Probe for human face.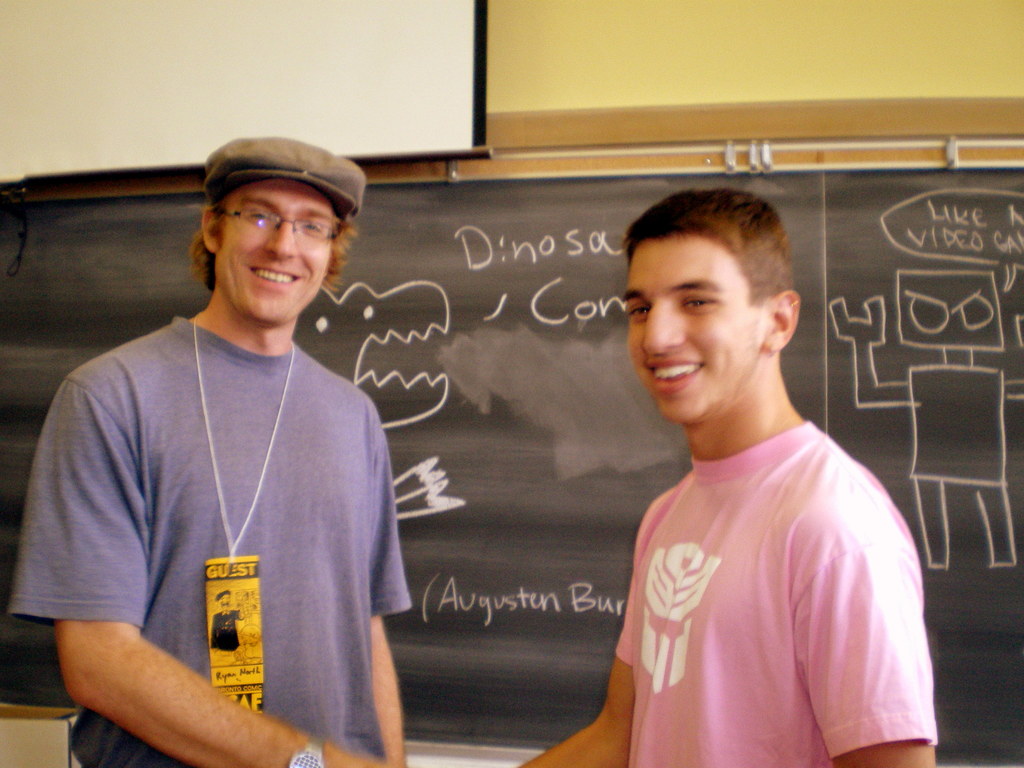
Probe result: 620:235:762:417.
